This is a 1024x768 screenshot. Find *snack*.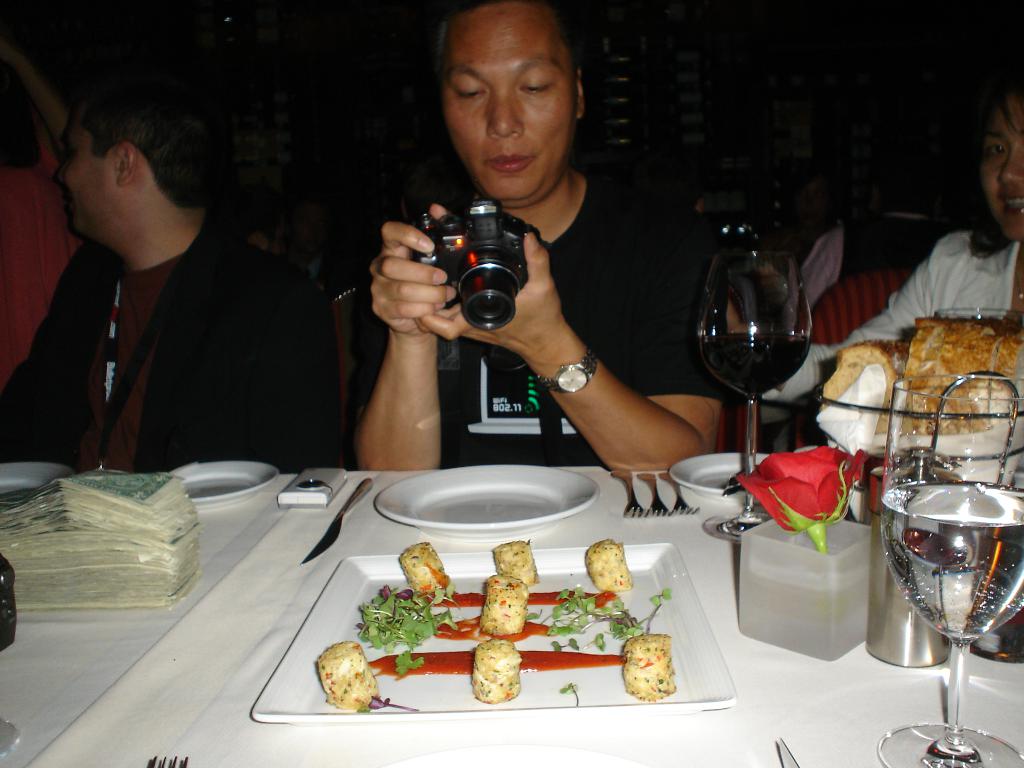
Bounding box: x1=587 y1=538 x2=634 y2=588.
